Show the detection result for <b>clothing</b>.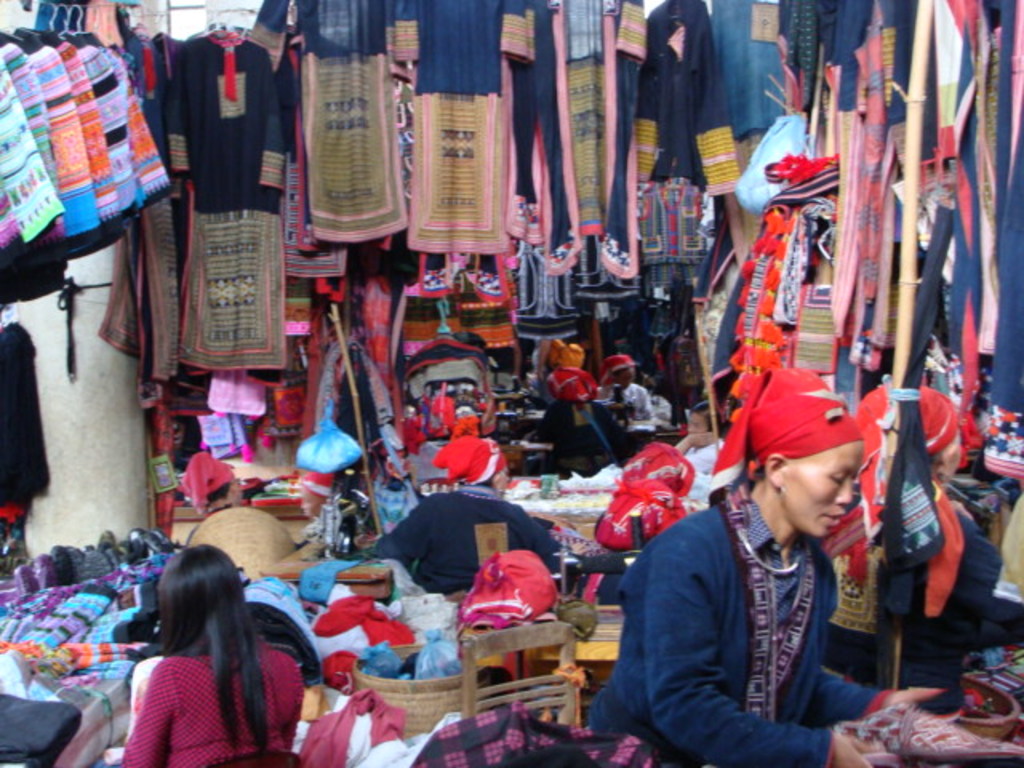
BBox(120, 646, 306, 766).
